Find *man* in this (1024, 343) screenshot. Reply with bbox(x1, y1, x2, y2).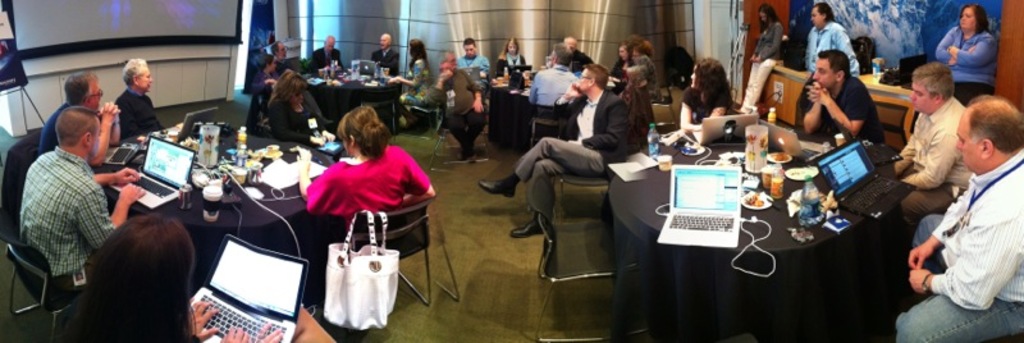
bbox(484, 63, 621, 239).
